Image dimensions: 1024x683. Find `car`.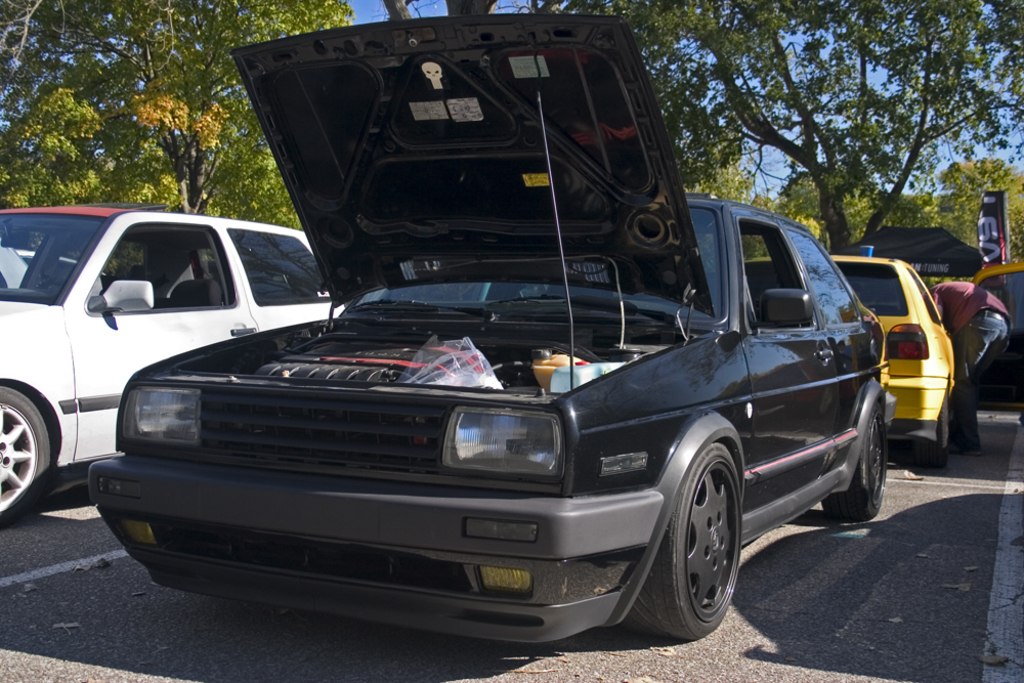
{"left": 87, "top": 13, "right": 892, "bottom": 642}.
